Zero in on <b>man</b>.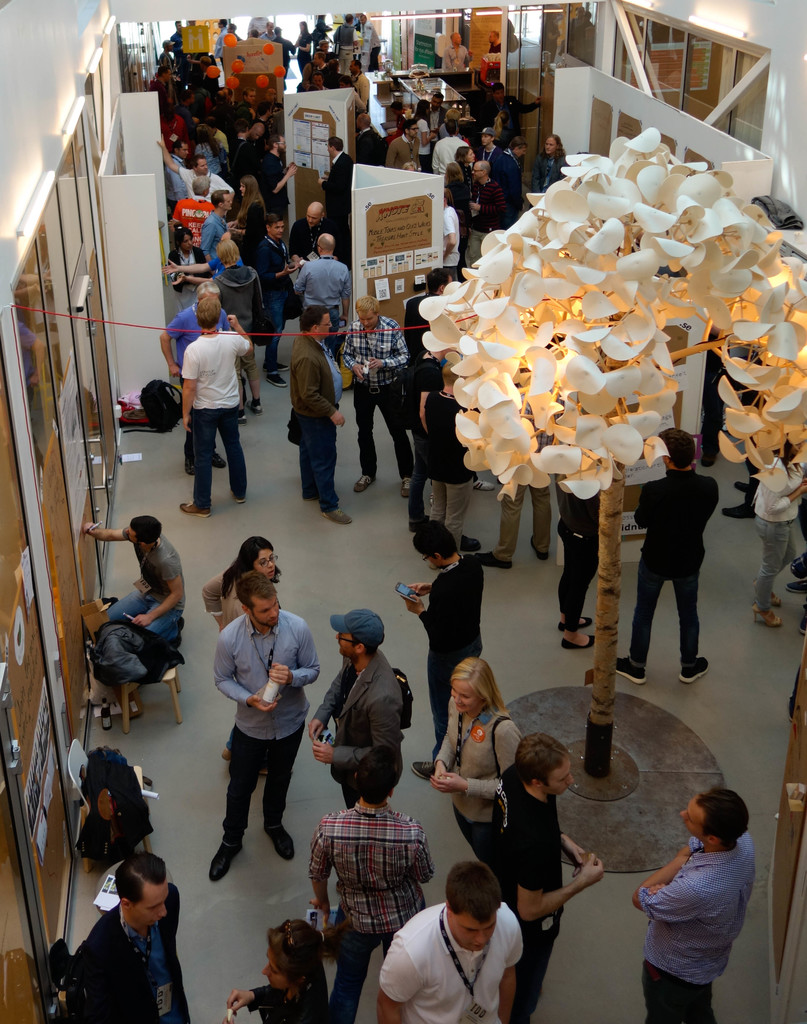
Zeroed in: [left=483, top=125, right=500, bottom=170].
